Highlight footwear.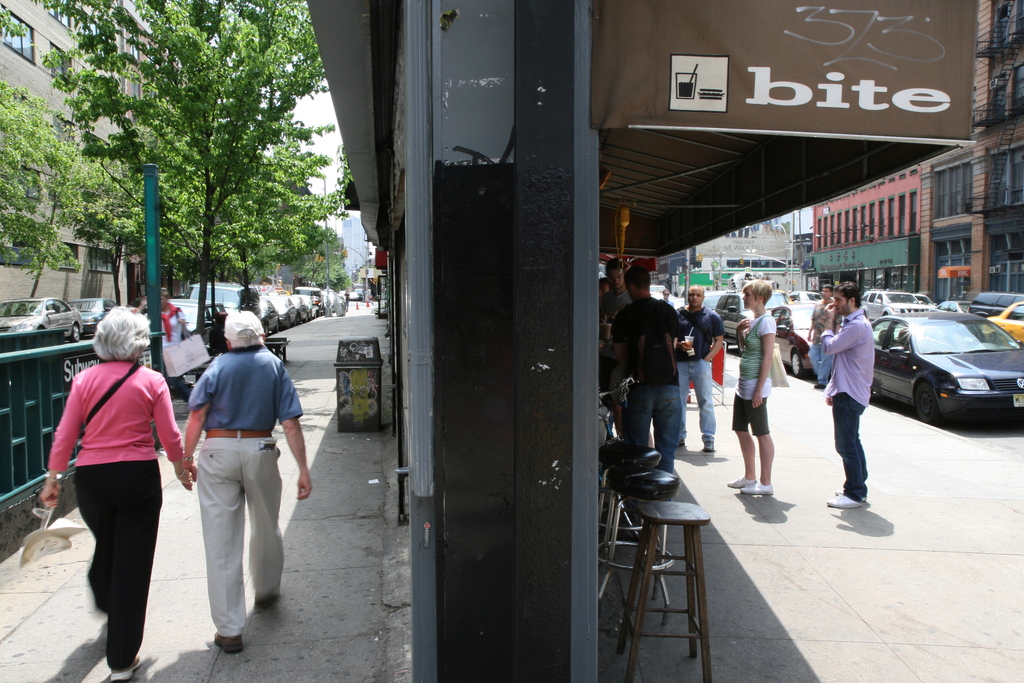
Highlighted region: Rect(815, 382, 828, 388).
